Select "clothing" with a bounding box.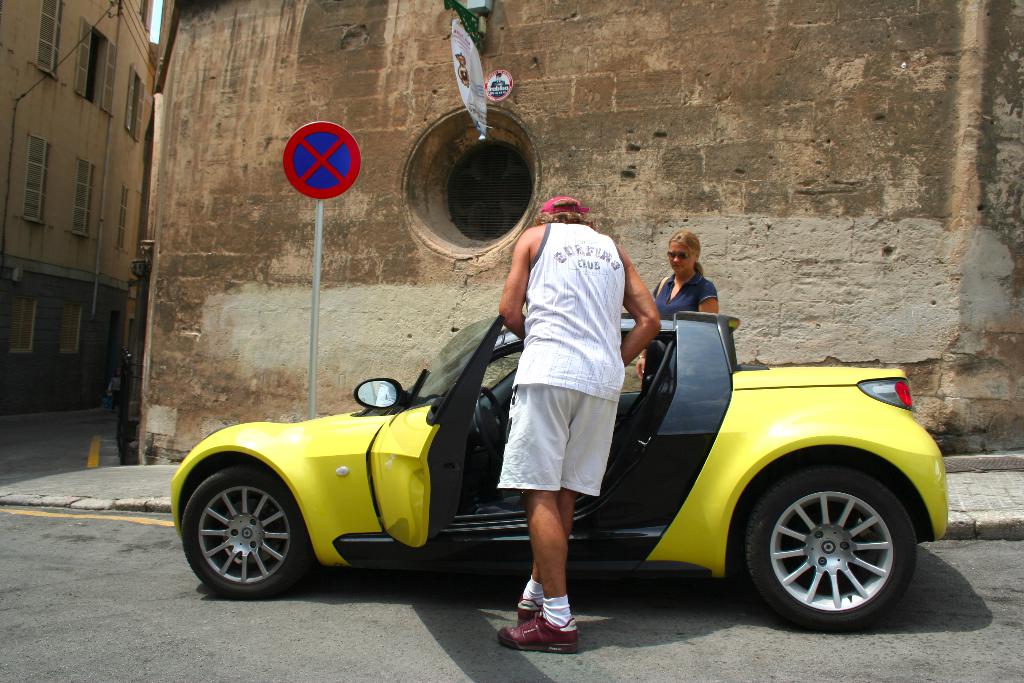
locate(509, 222, 628, 406).
